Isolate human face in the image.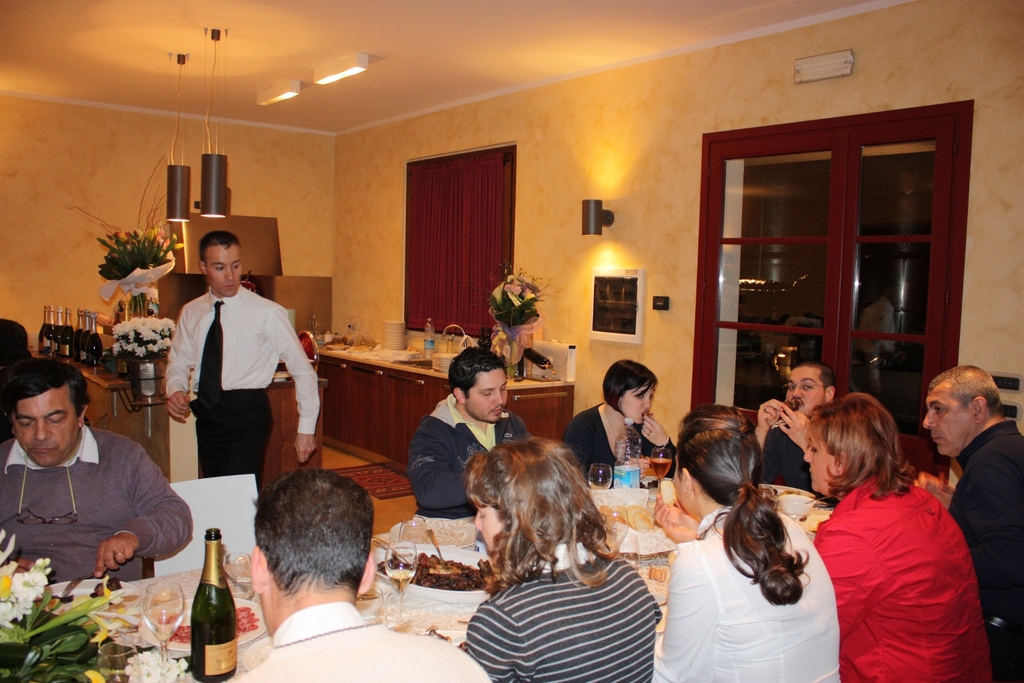
Isolated region: (471, 499, 509, 551).
